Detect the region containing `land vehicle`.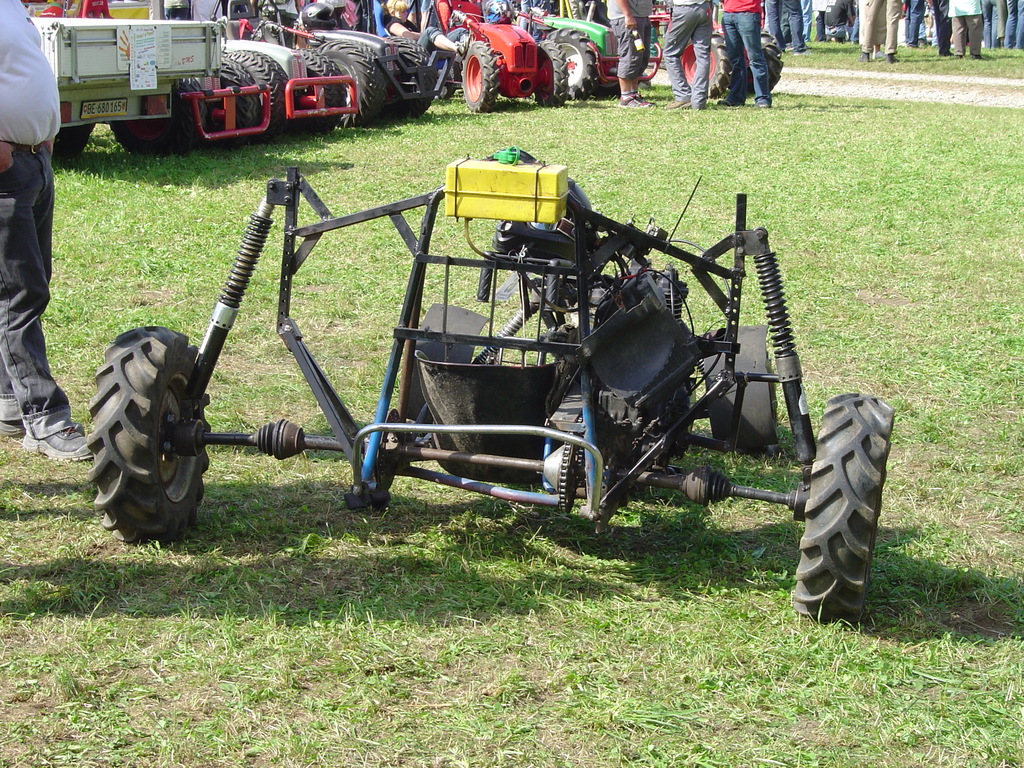
detection(515, 0, 660, 95).
